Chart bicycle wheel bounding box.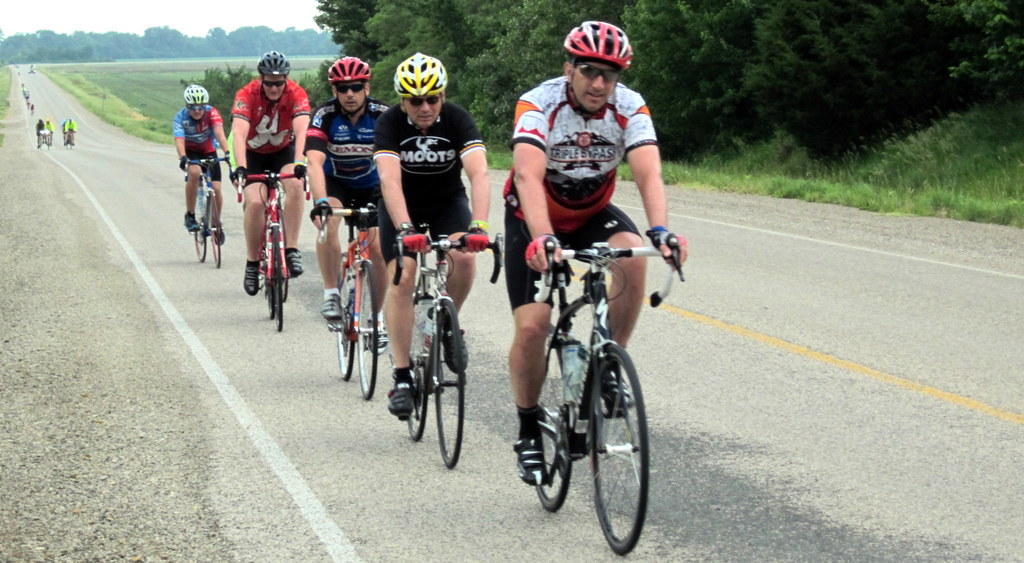
Charted: rect(273, 224, 287, 332).
